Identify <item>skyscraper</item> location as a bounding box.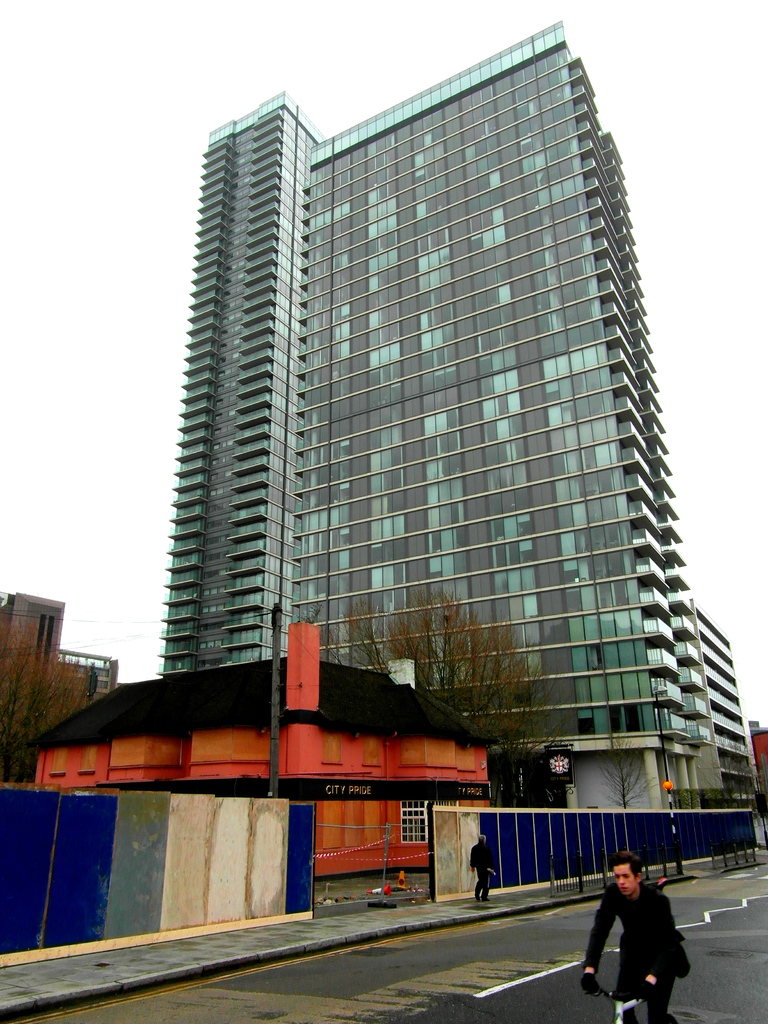
152 26 721 794.
